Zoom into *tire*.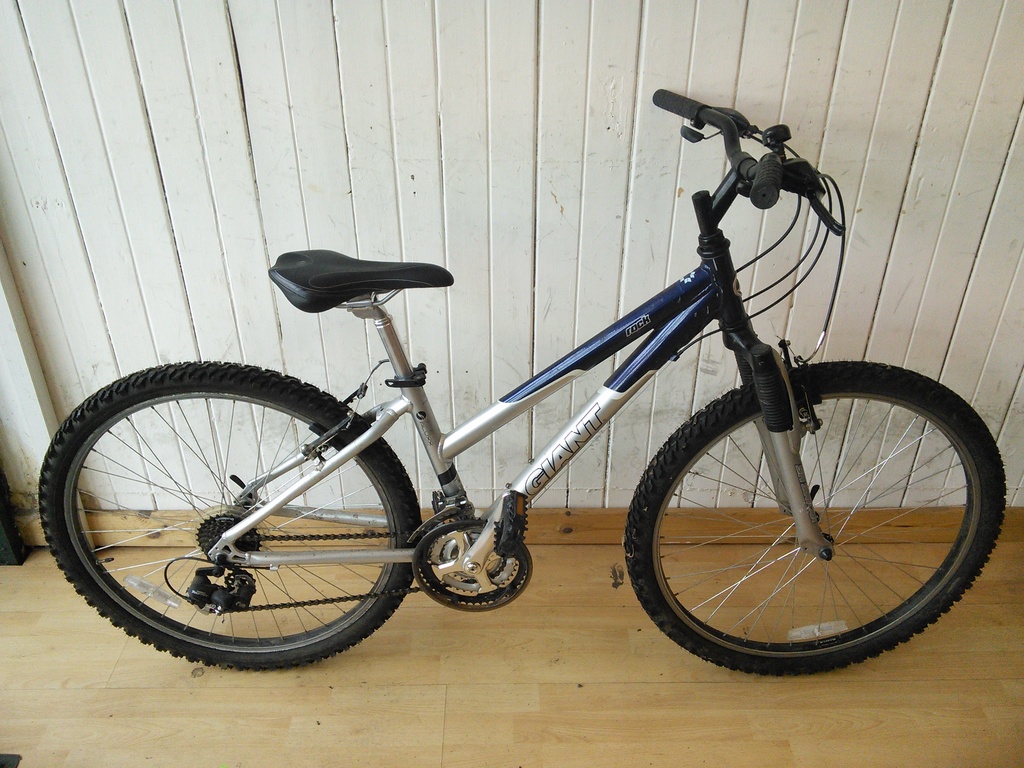
Zoom target: bbox=(36, 361, 419, 669).
